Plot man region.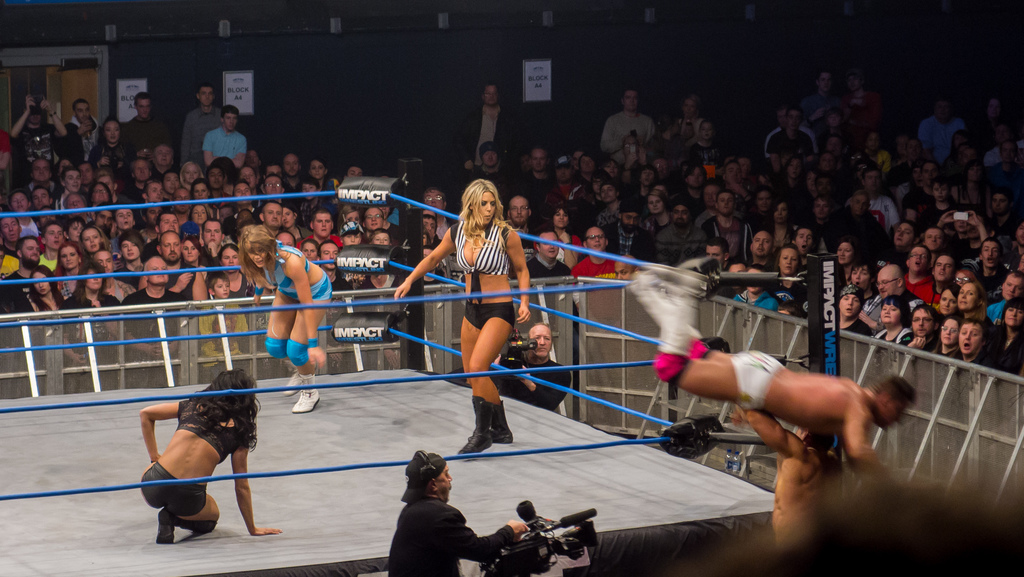
Plotted at region(920, 94, 957, 159).
